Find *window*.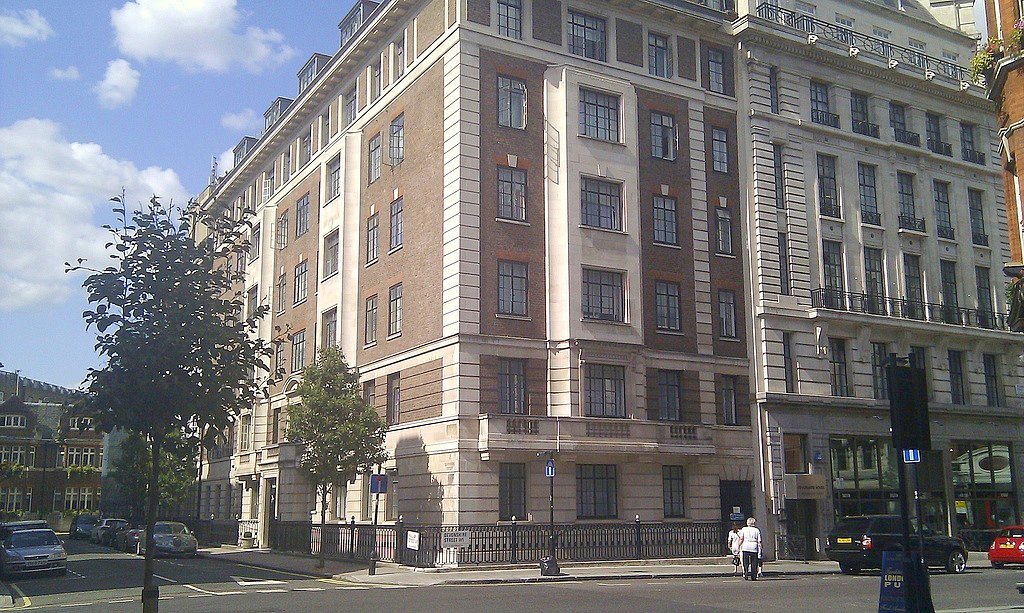
[0,413,27,430].
